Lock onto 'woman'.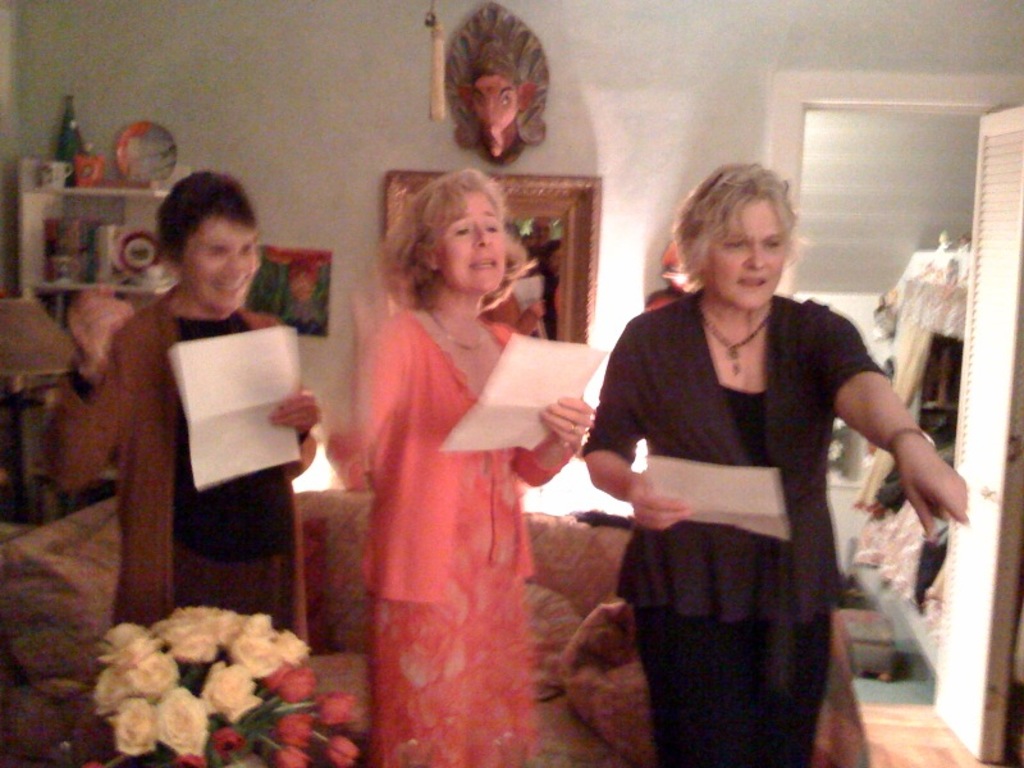
Locked: detection(580, 161, 968, 767).
